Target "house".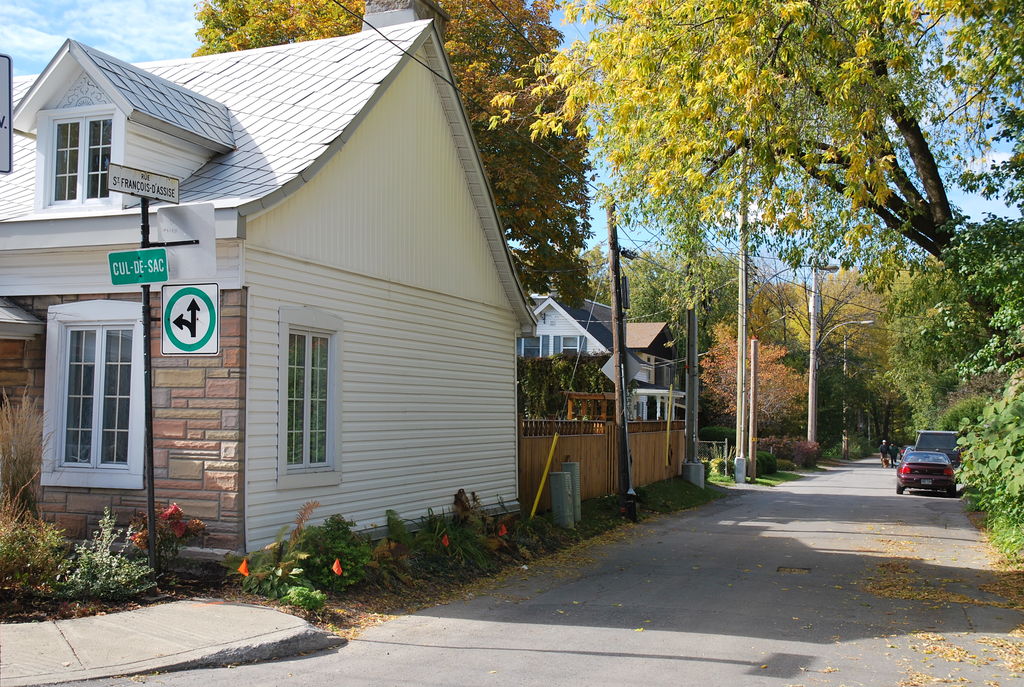
Target region: box=[0, 0, 541, 587].
